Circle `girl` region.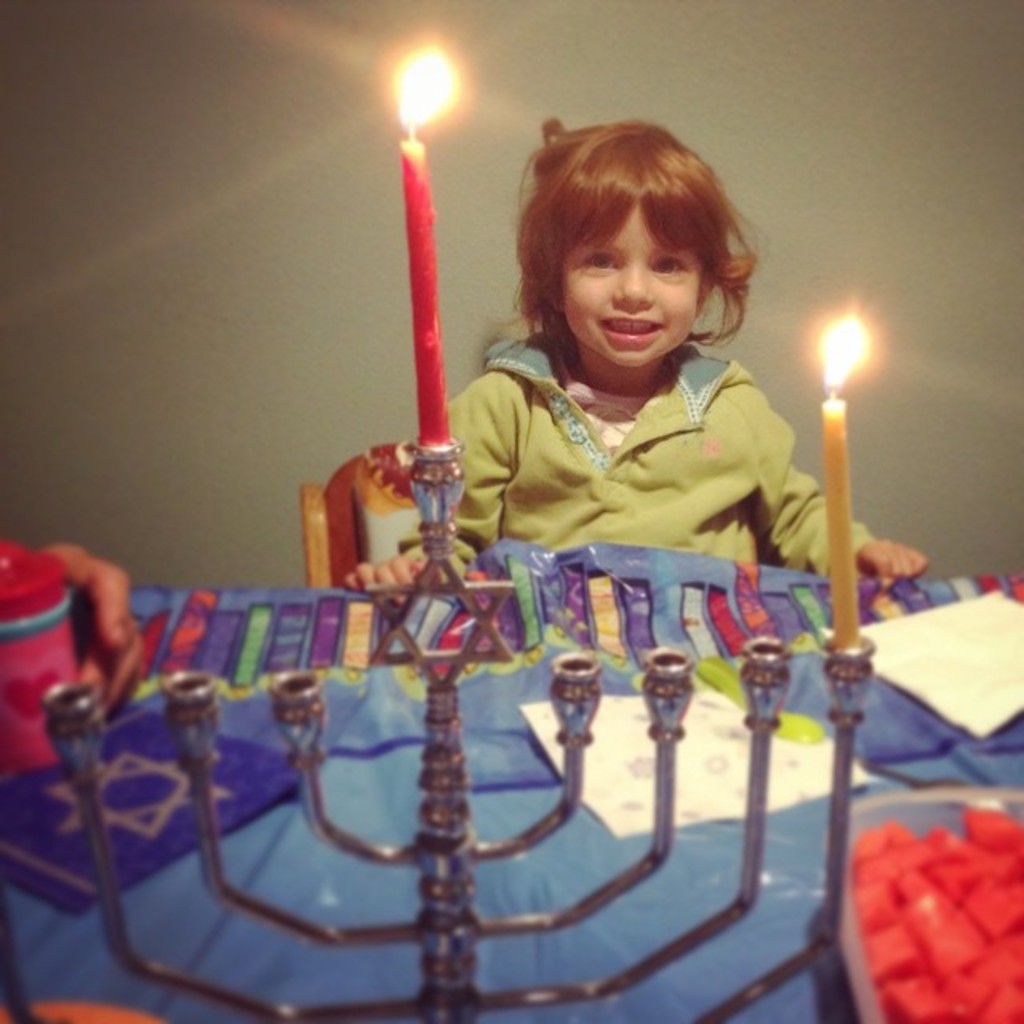
Region: <box>338,114,933,608</box>.
